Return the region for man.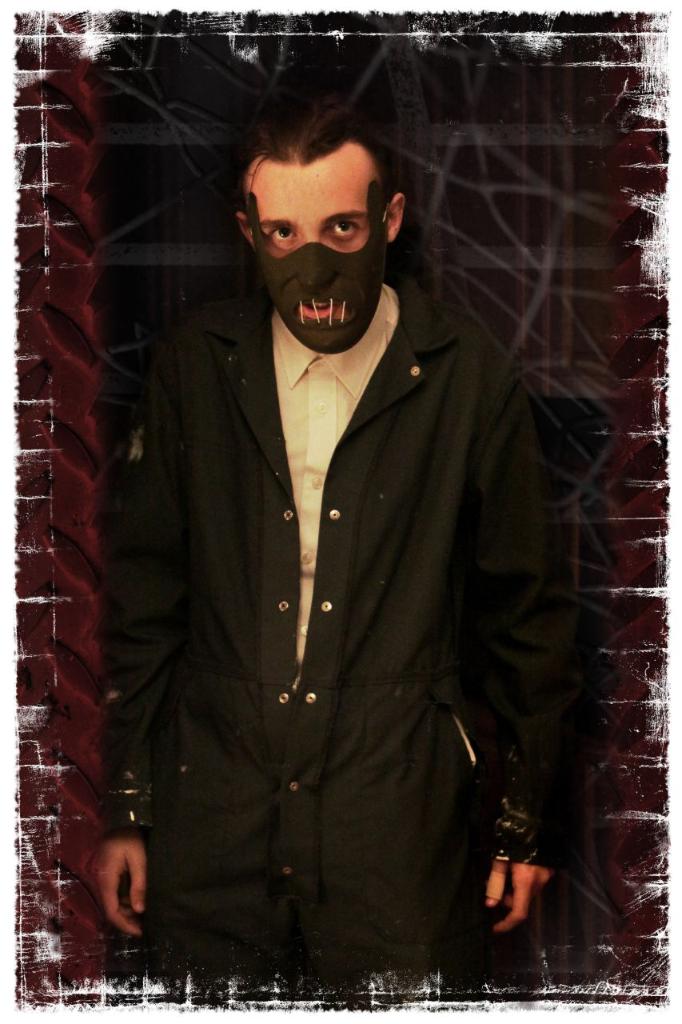
Rect(95, 102, 600, 995).
